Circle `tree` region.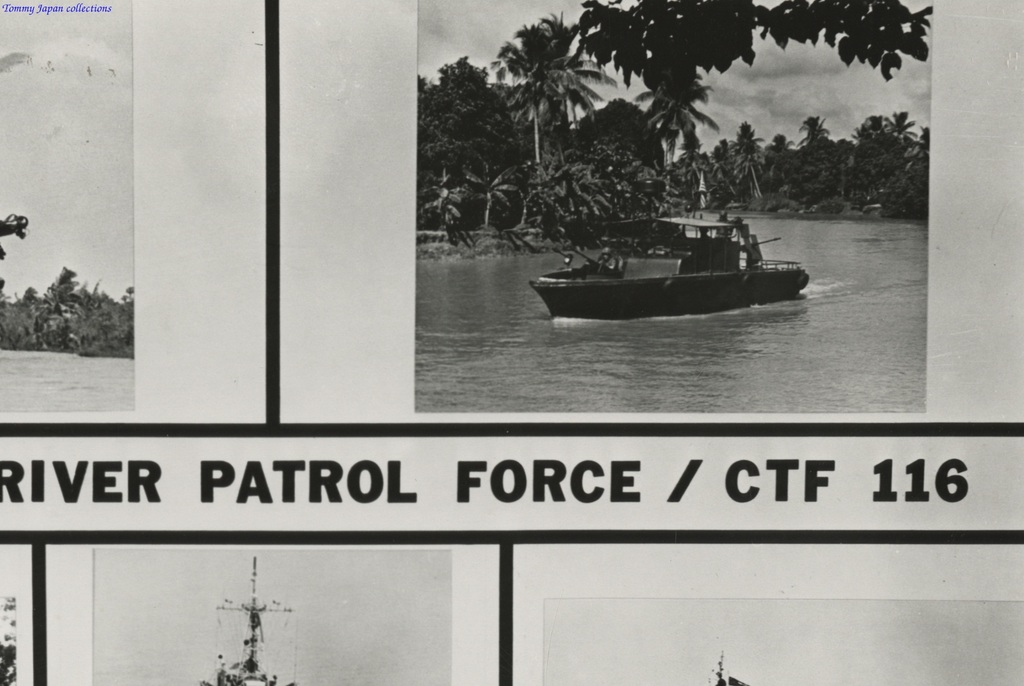
Region: 460, 164, 520, 229.
